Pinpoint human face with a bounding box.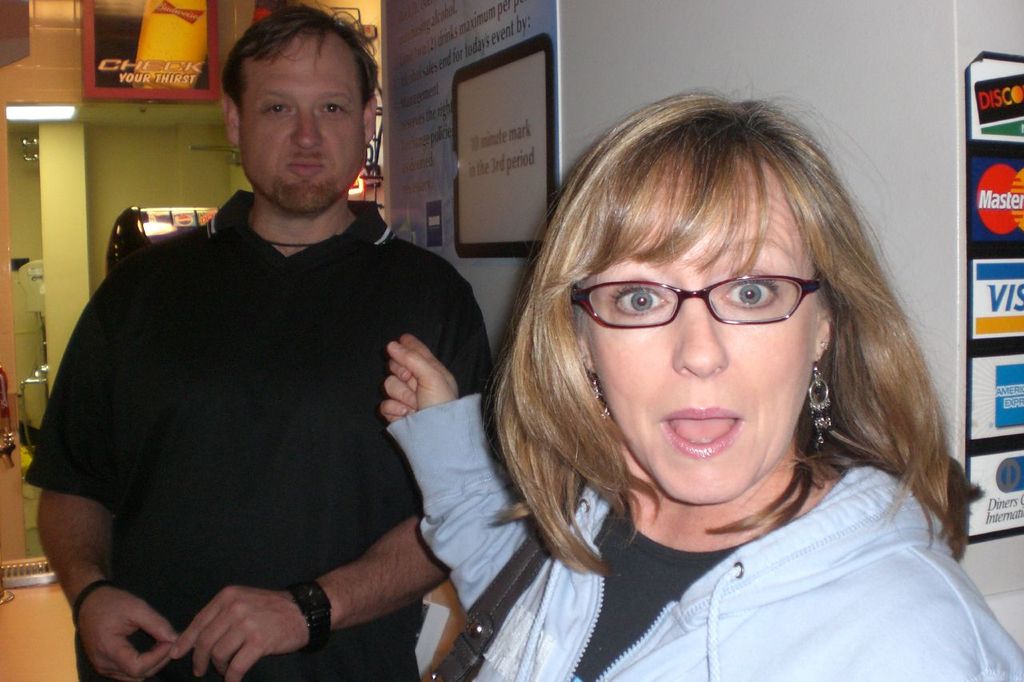
[left=239, top=64, right=366, bottom=208].
